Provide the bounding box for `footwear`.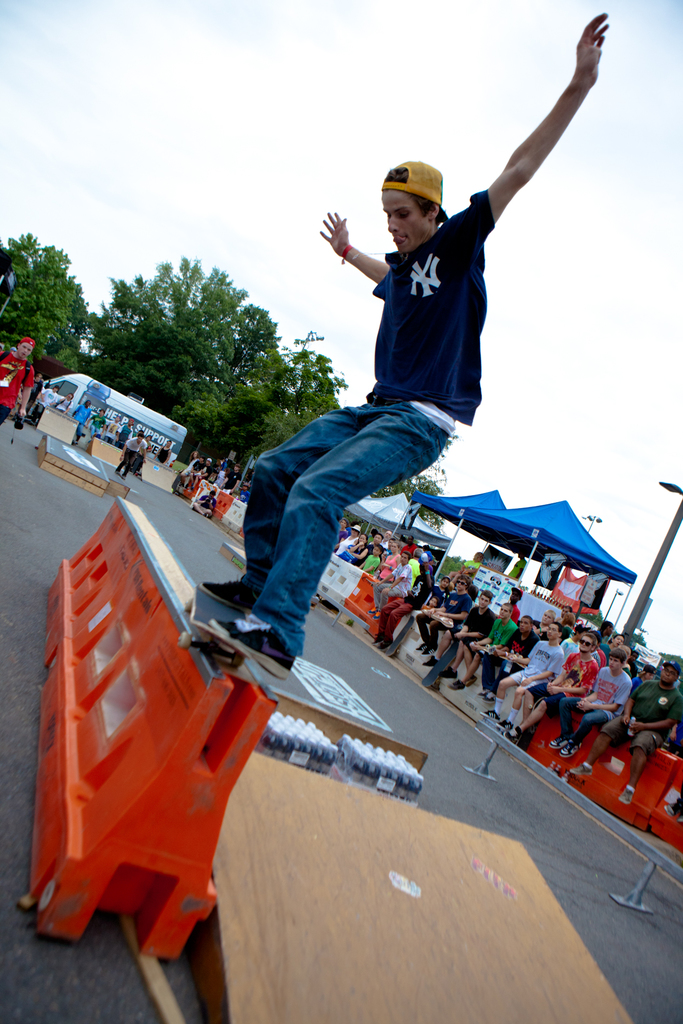
rect(449, 679, 463, 688).
